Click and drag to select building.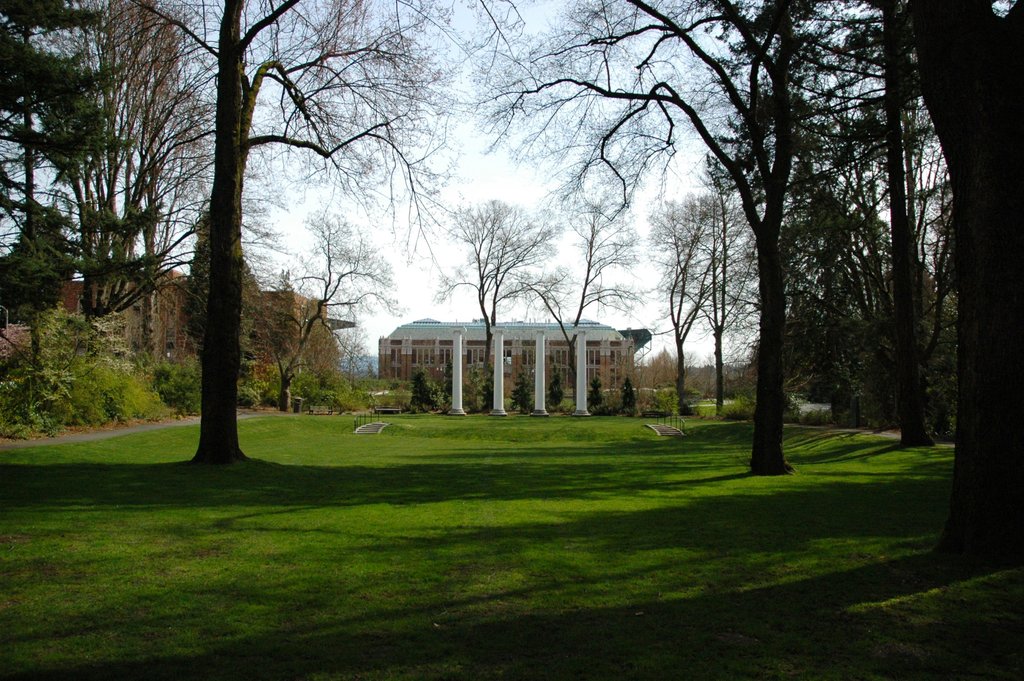
Selection: select_region(375, 316, 650, 420).
